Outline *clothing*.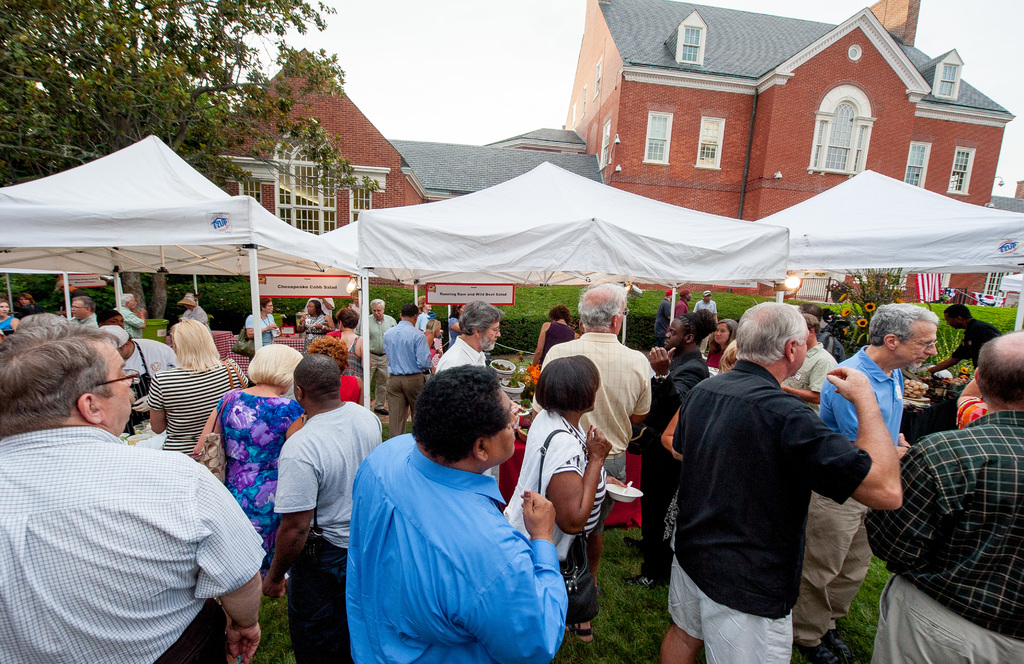
Outline: [125, 341, 173, 395].
